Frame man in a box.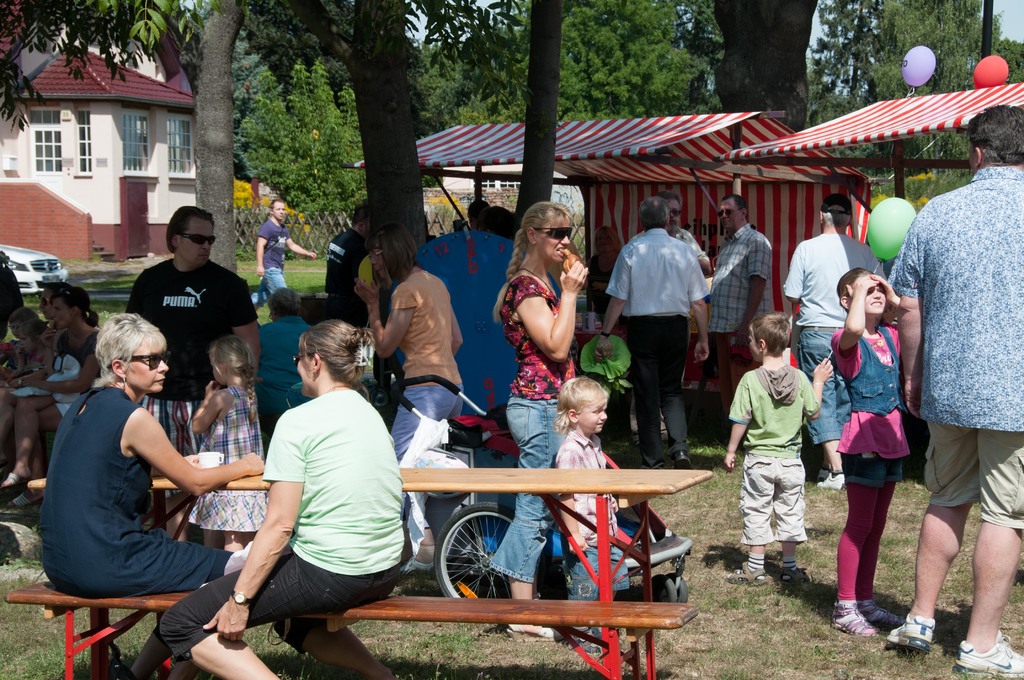
x1=617 y1=193 x2=723 y2=465.
